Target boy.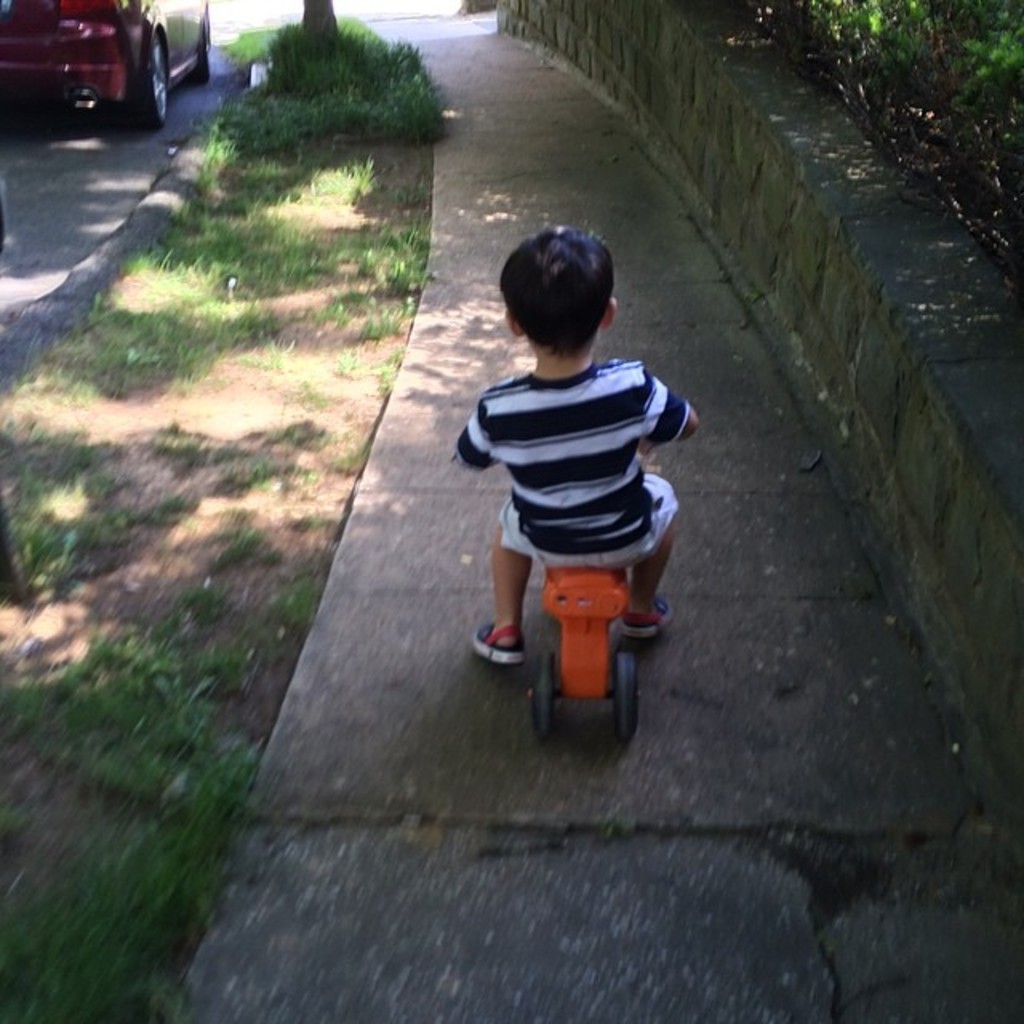
Target region: [x1=454, y1=219, x2=699, y2=666].
